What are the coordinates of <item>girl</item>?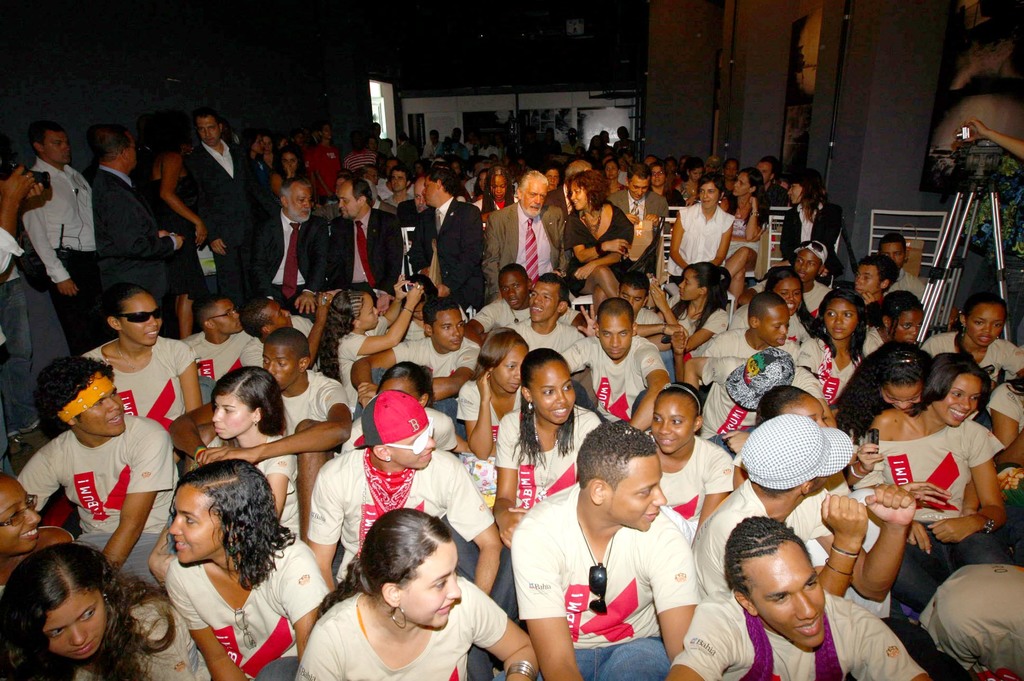
detection(0, 472, 74, 595).
